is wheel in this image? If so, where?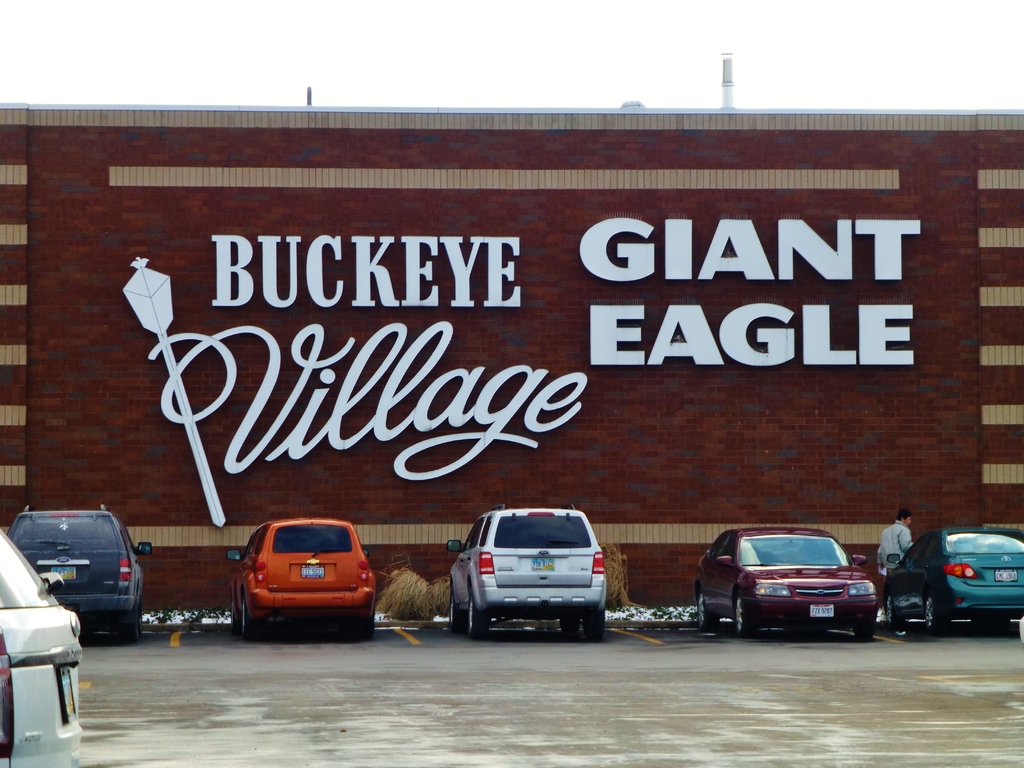
Yes, at x1=849 y1=621 x2=877 y2=643.
